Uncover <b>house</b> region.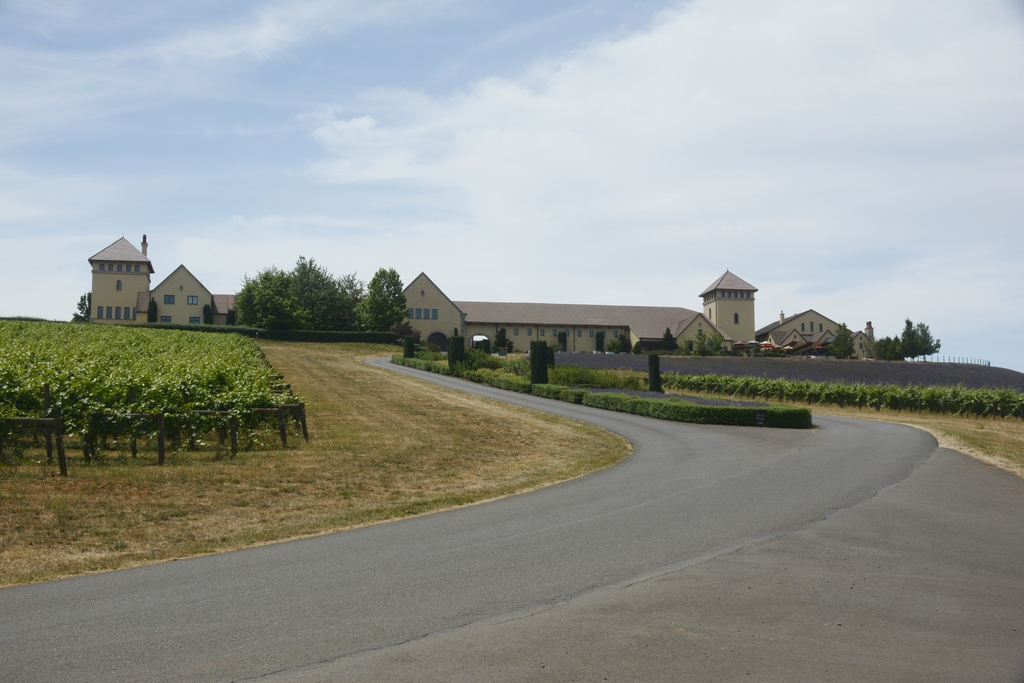
Uncovered: box=[750, 302, 888, 355].
